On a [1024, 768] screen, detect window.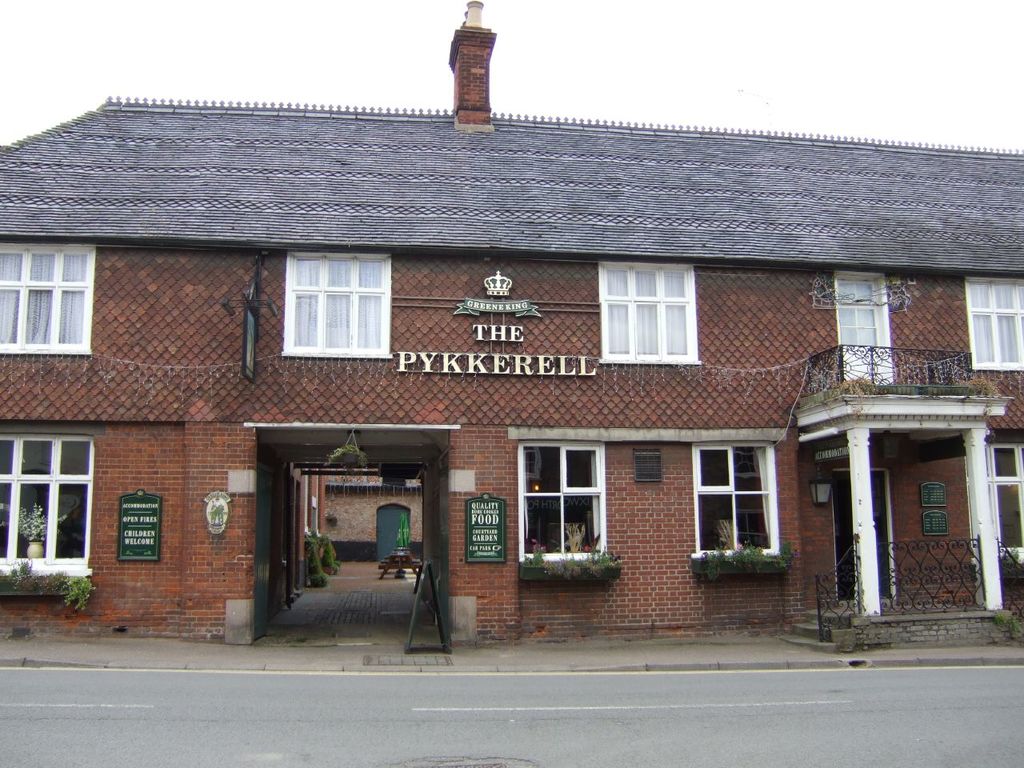
BBox(286, 257, 390, 357).
